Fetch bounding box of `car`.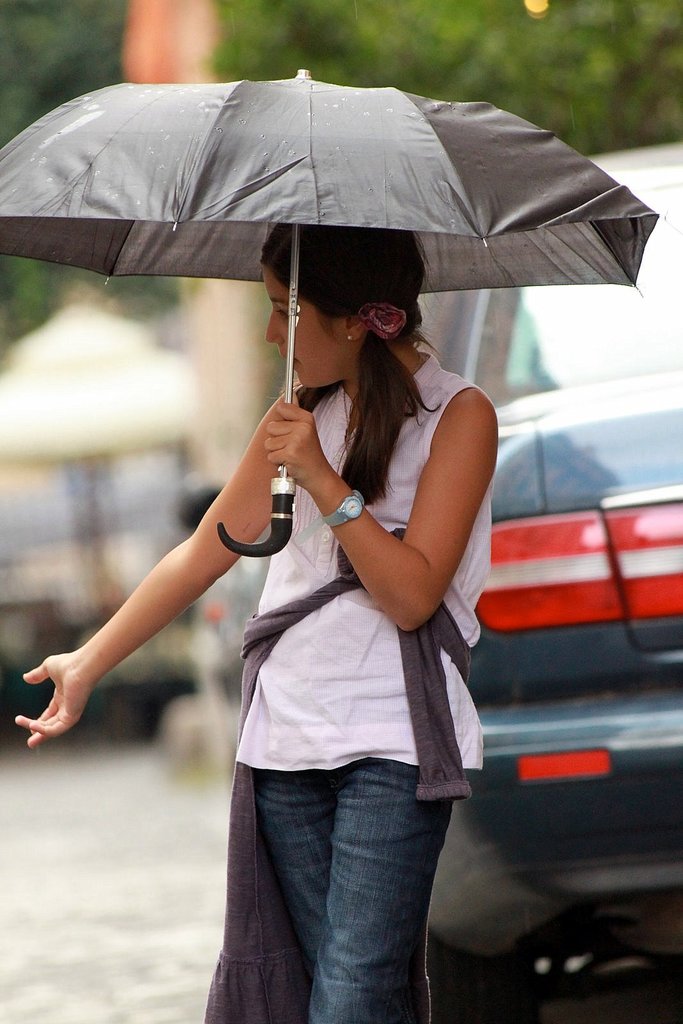
Bbox: <bbox>430, 131, 682, 1023</bbox>.
